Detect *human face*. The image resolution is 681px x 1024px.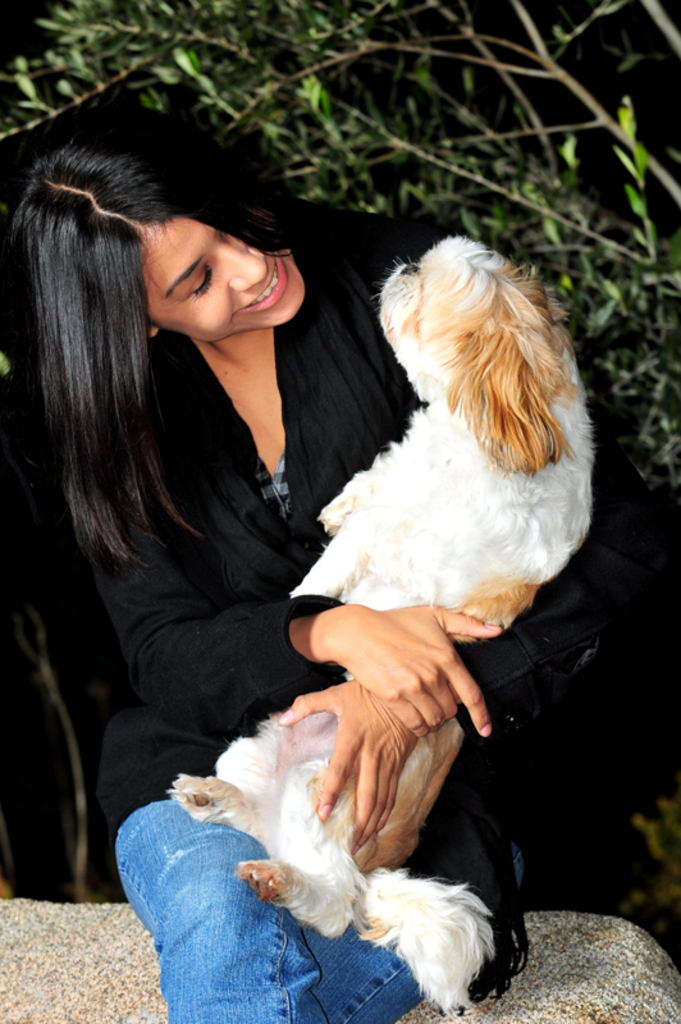
pyautogui.locateOnScreen(125, 197, 307, 333).
